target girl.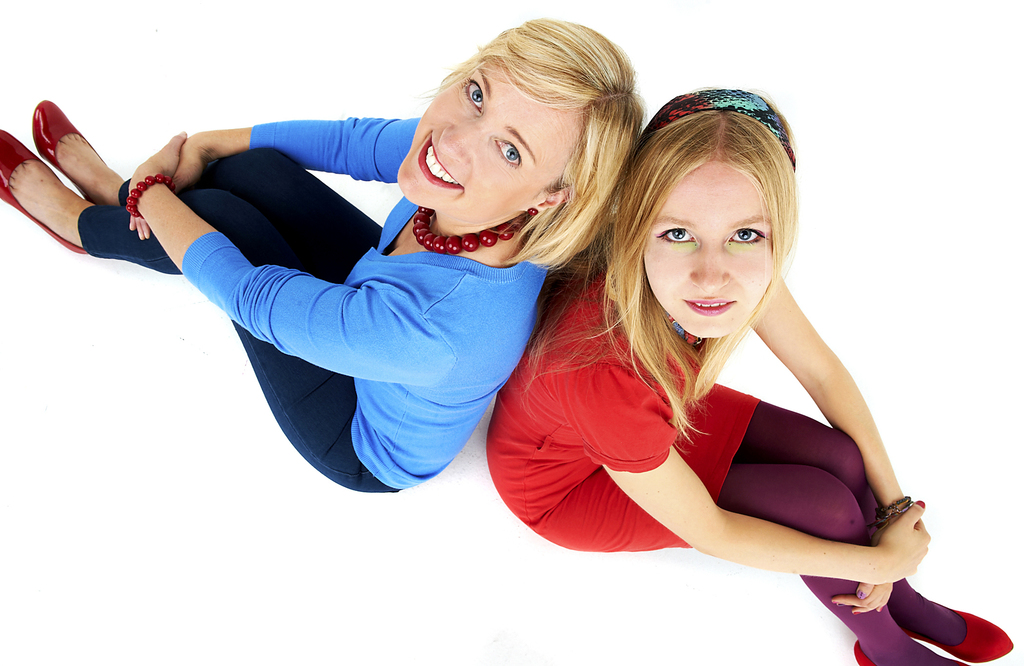
Target region: region(0, 15, 650, 496).
